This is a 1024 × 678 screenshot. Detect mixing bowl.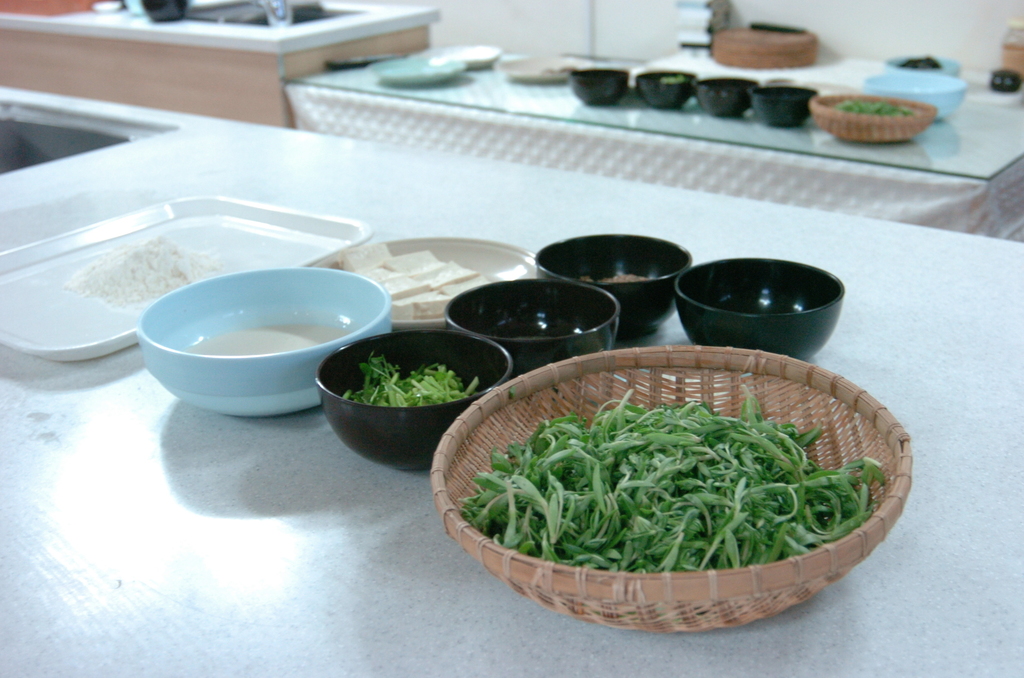
bbox=(692, 76, 761, 117).
